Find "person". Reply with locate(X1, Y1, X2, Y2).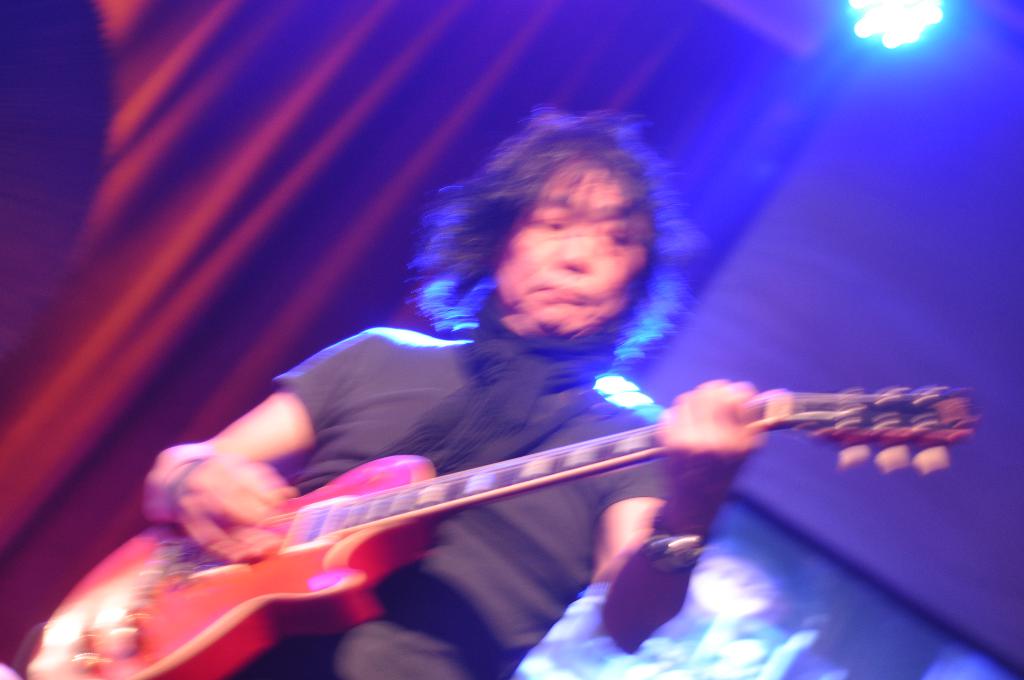
locate(133, 79, 896, 666).
